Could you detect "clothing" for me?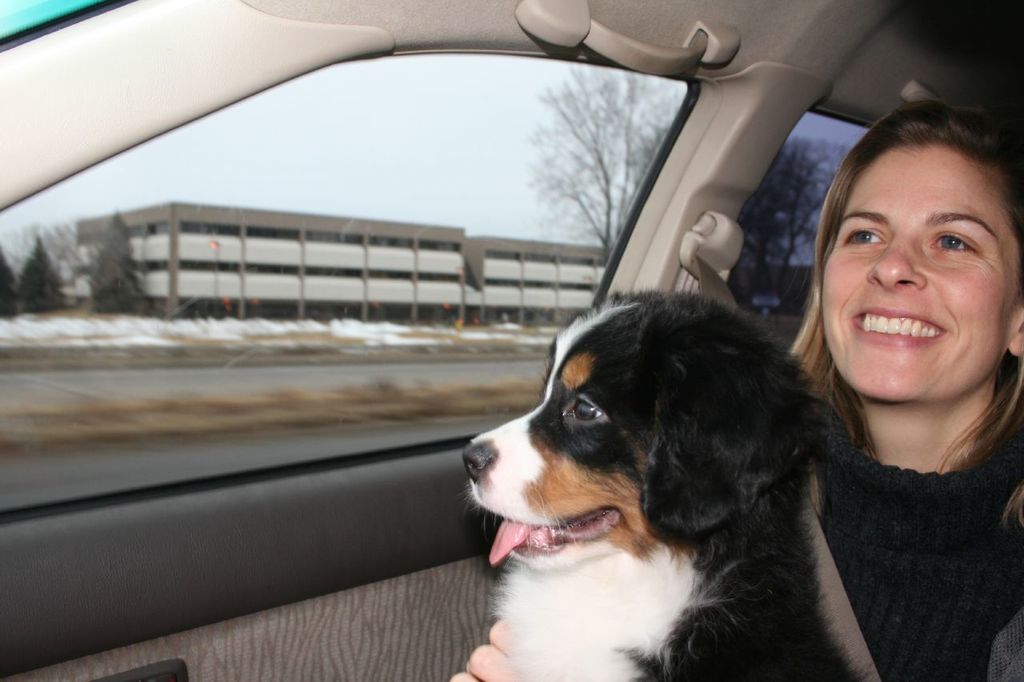
Detection result: {"left": 810, "top": 391, "right": 1023, "bottom": 681}.
